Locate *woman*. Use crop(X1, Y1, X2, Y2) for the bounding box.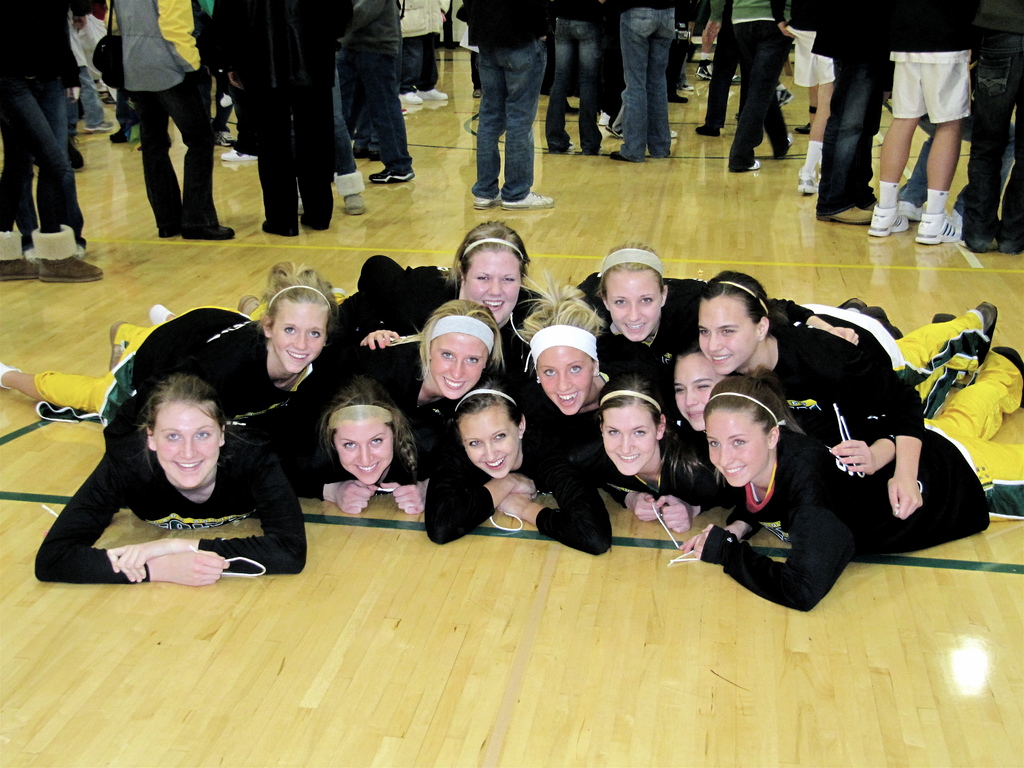
crop(654, 355, 794, 468).
